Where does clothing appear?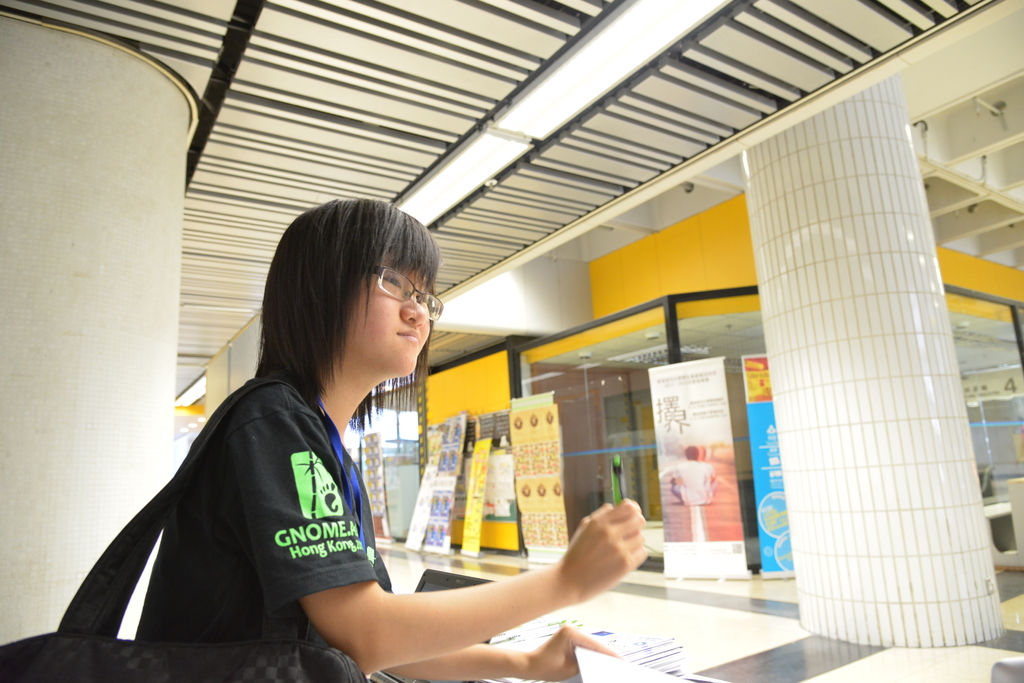
Appears at x1=77 y1=330 x2=452 y2=670.
